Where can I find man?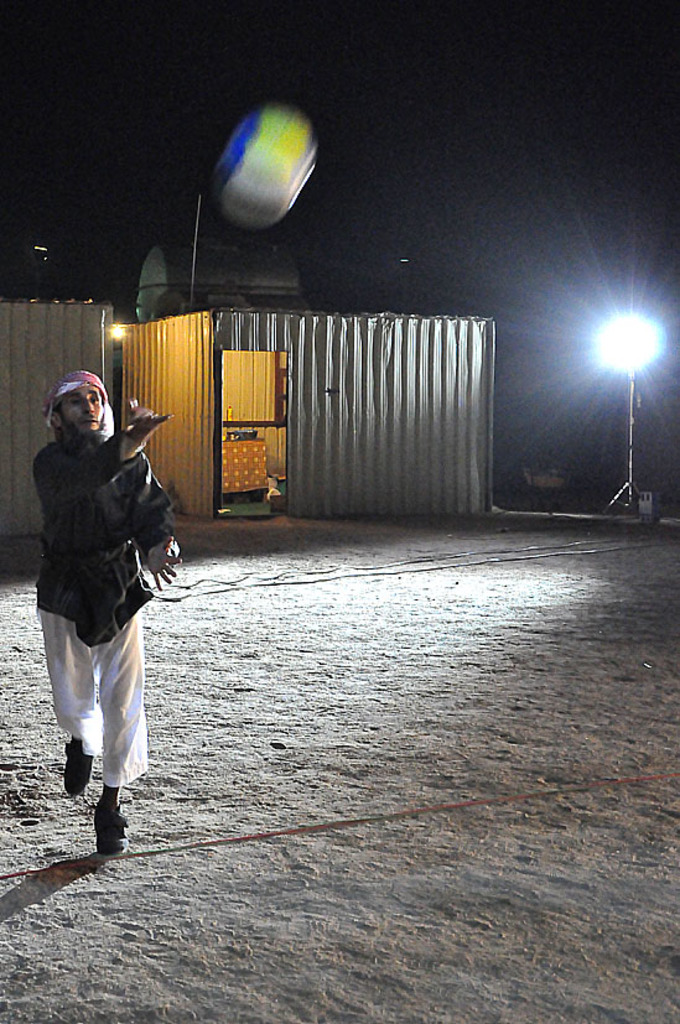
You can find it at region(14, 353, 181, 807).
